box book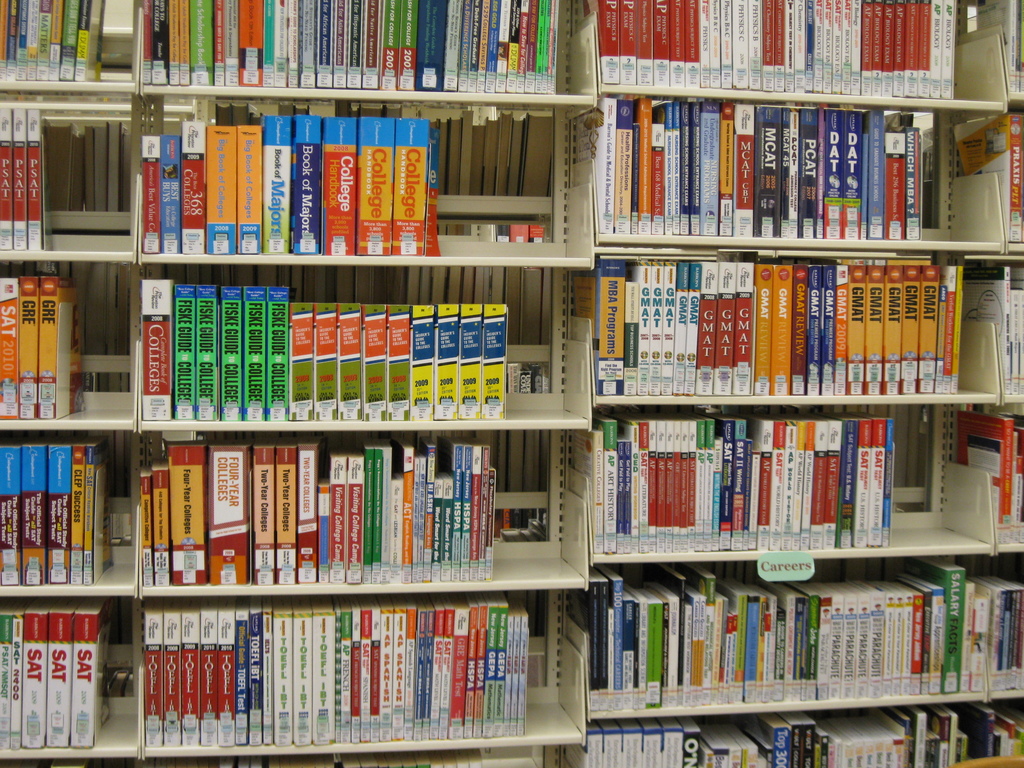
left=981, top=0, right=1023, bottom=114
